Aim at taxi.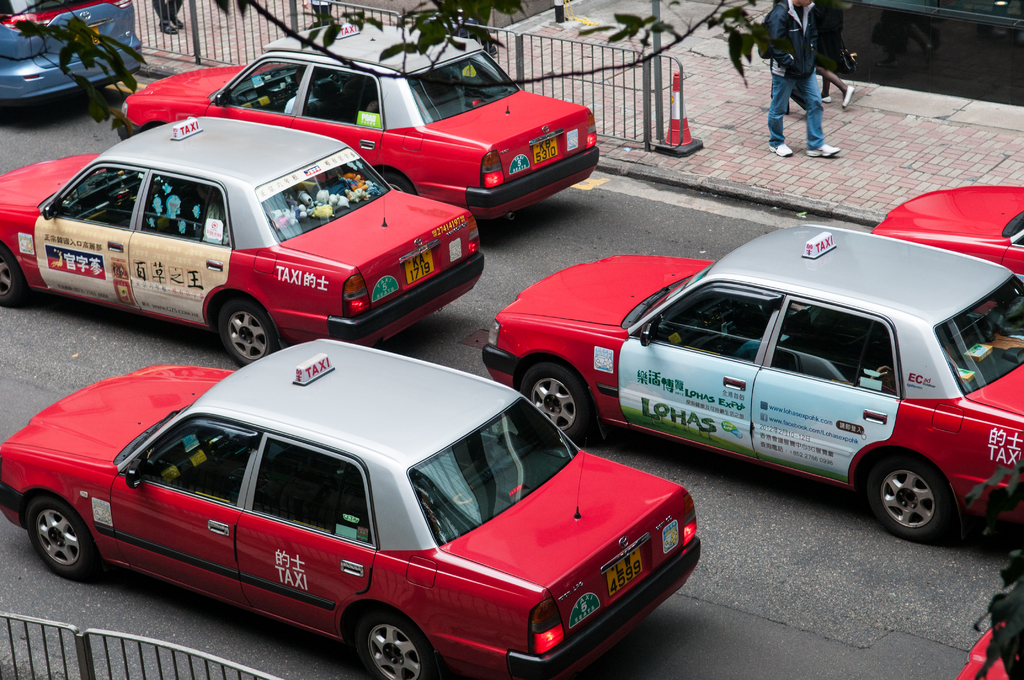
Aimed at region(481, 222, 1023, 537).
